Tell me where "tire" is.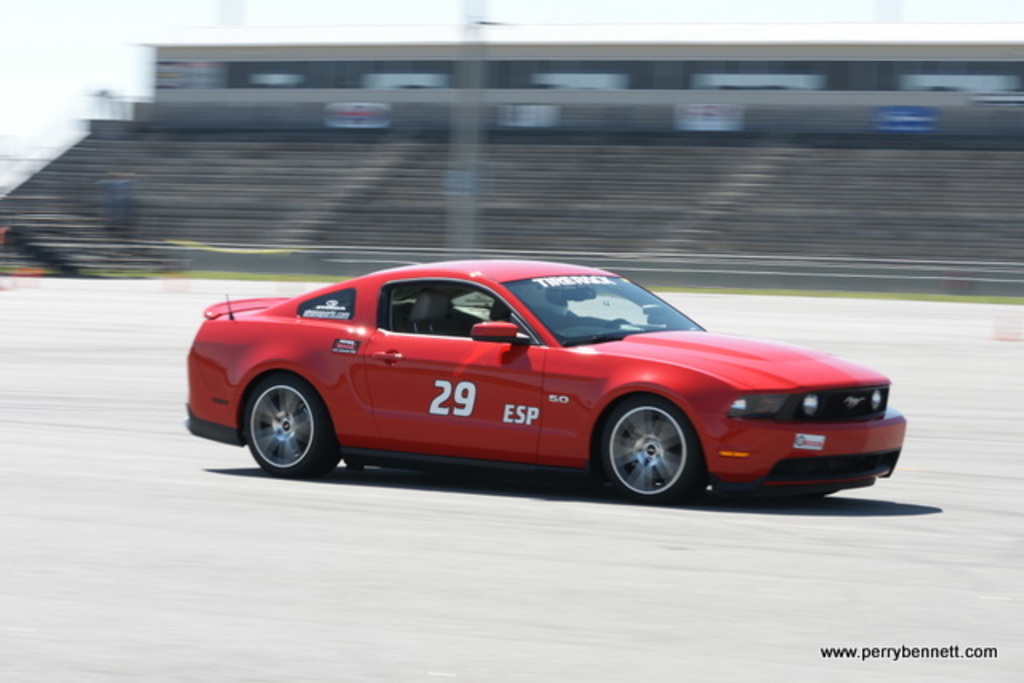
"tire" is at select_region(594, 398, 704, 499).
